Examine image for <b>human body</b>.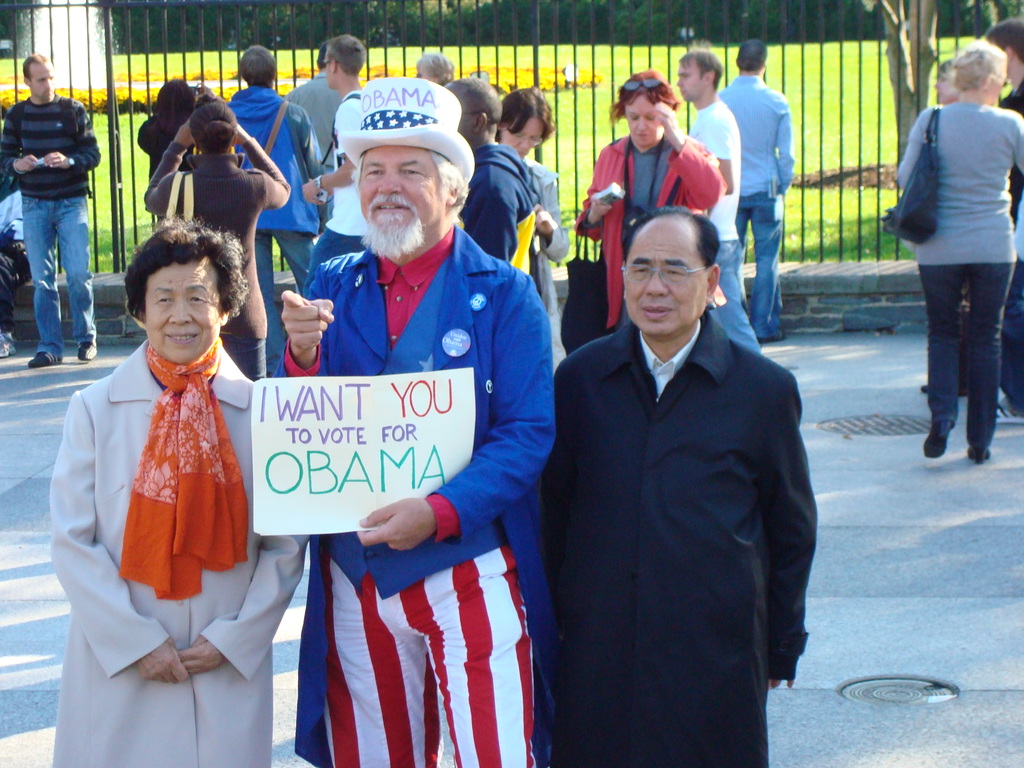
Examination result: x1=0, y1=51, x2=97, y2=376.
